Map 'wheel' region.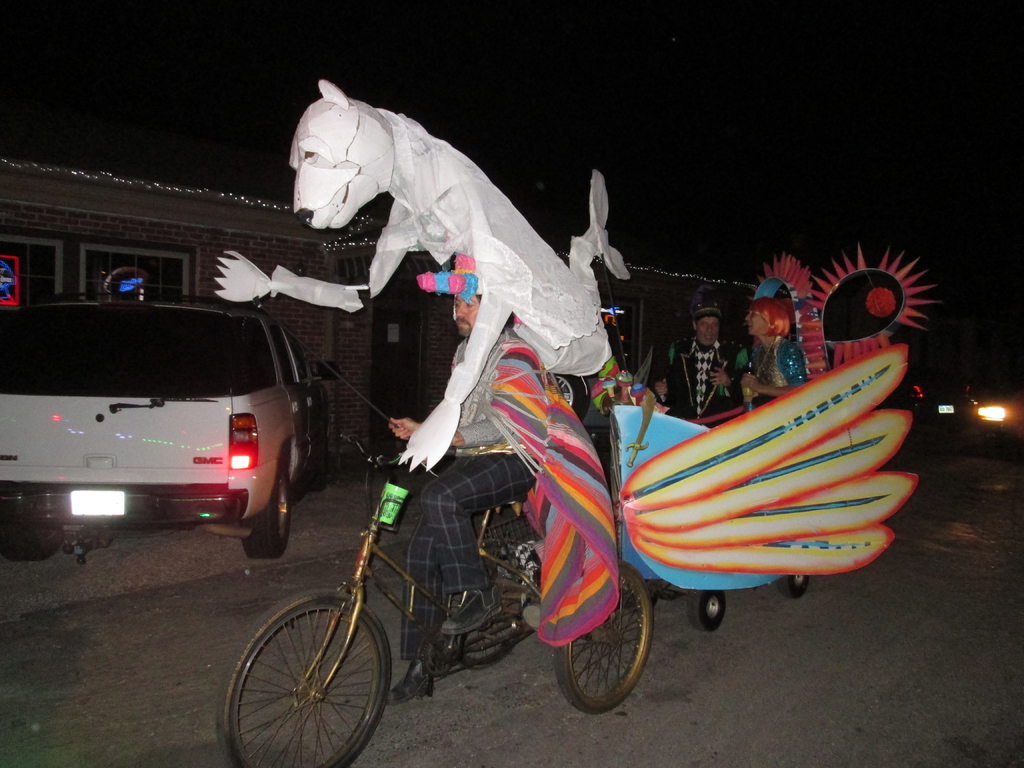
Mapped to bbox=[237, 467, 292, 559].
